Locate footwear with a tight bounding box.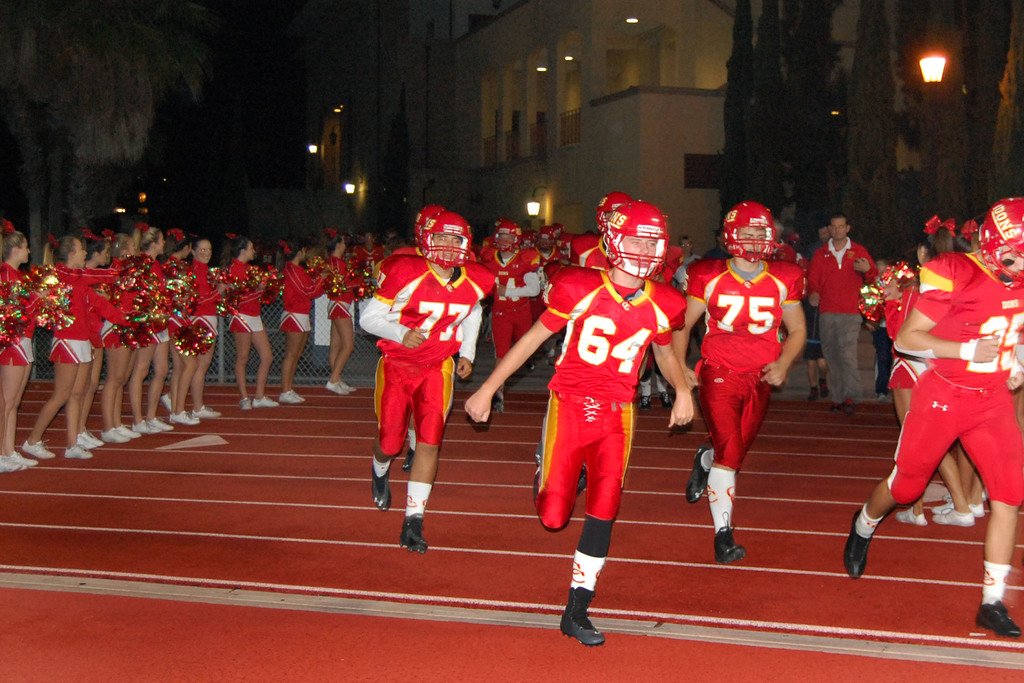
Rect(118, 425, 140, 439).
